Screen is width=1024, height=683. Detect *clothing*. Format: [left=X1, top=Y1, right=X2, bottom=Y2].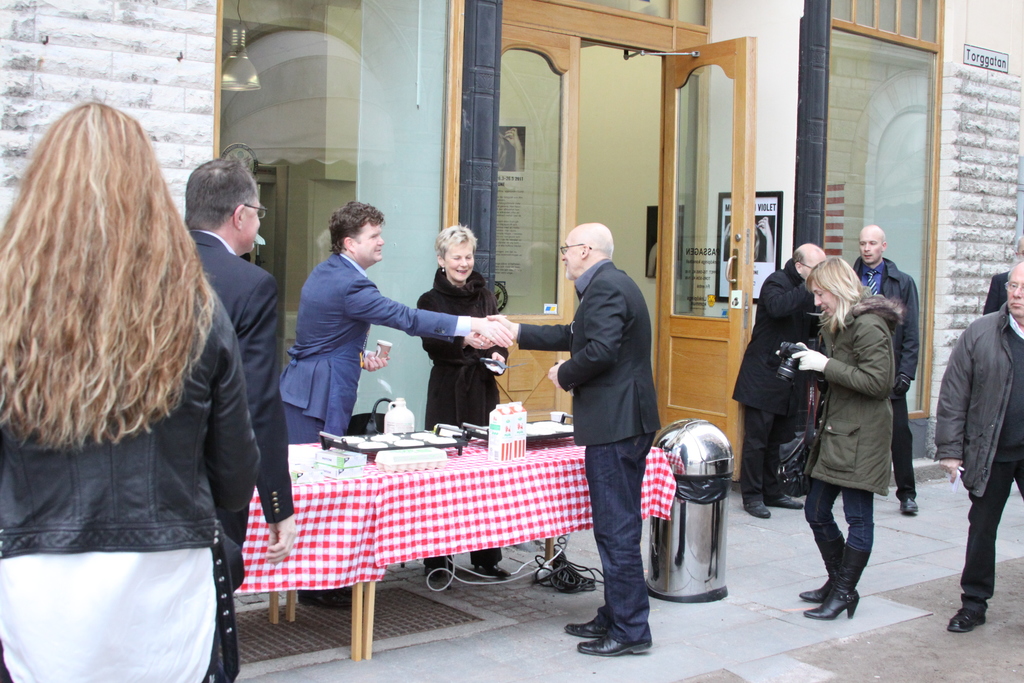
[left=815, top=309, right=897, bottom=478].
